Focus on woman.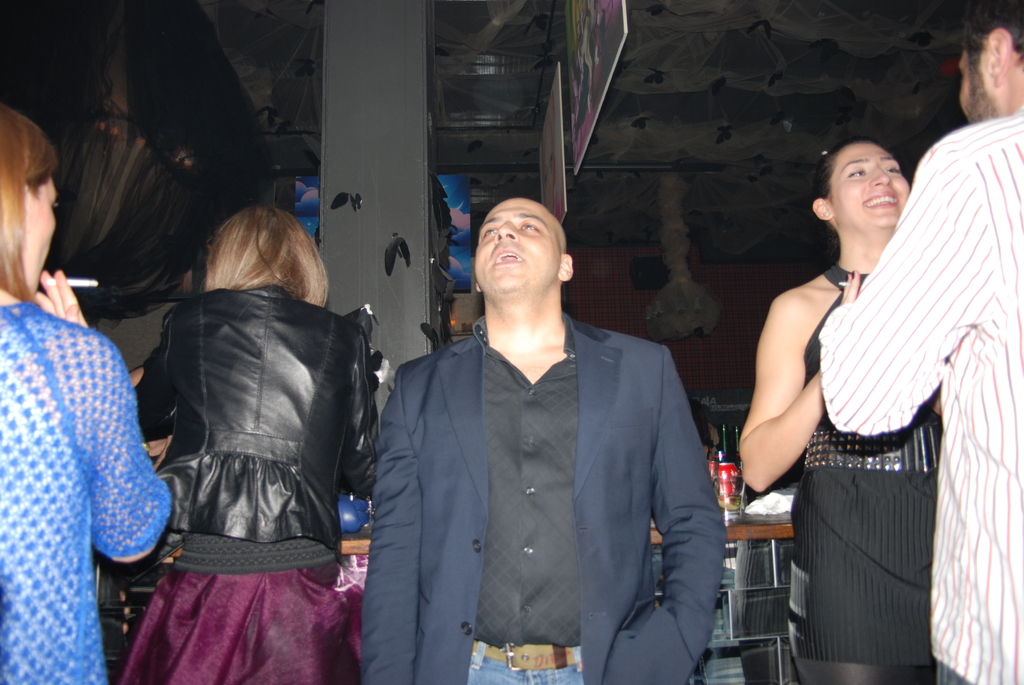
Focused at {"x1": 1, "y1": 104, "x2": 174, "y2": 684}.
